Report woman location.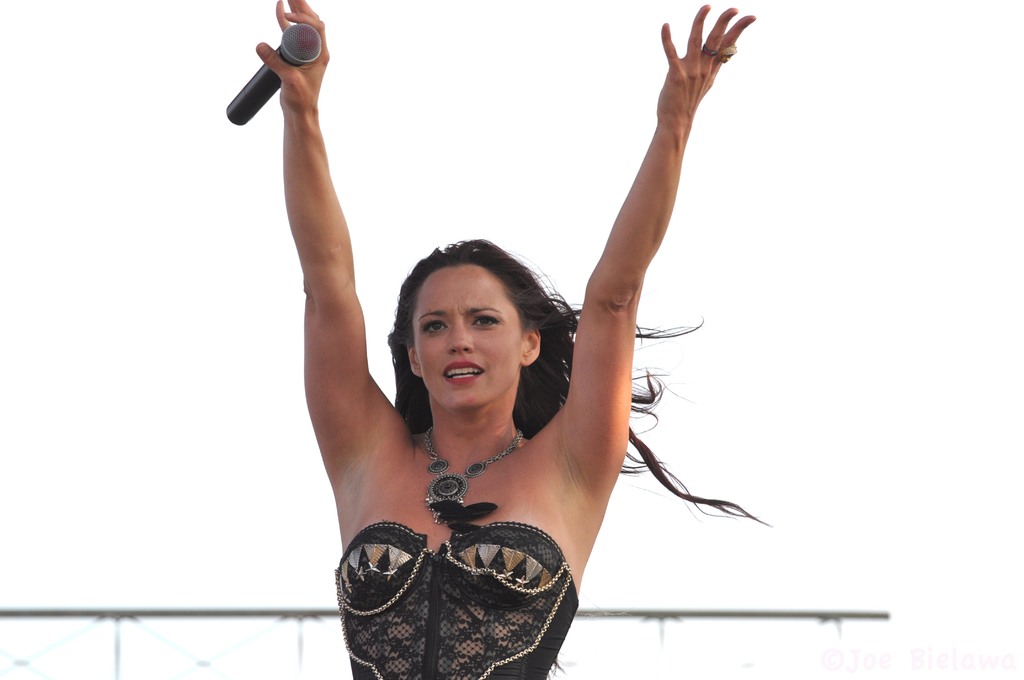
Report: {"left": 251, "top": 72, "right": 664, "bottom": 677}.
